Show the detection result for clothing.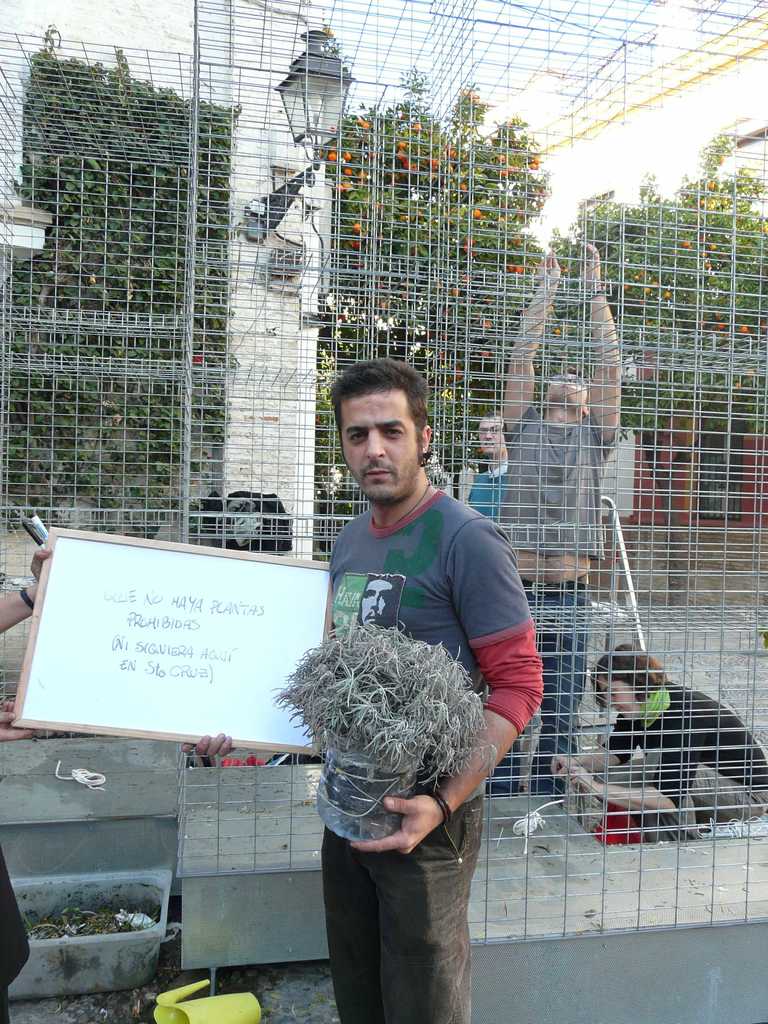
locate(599, 659, 767, 845).
